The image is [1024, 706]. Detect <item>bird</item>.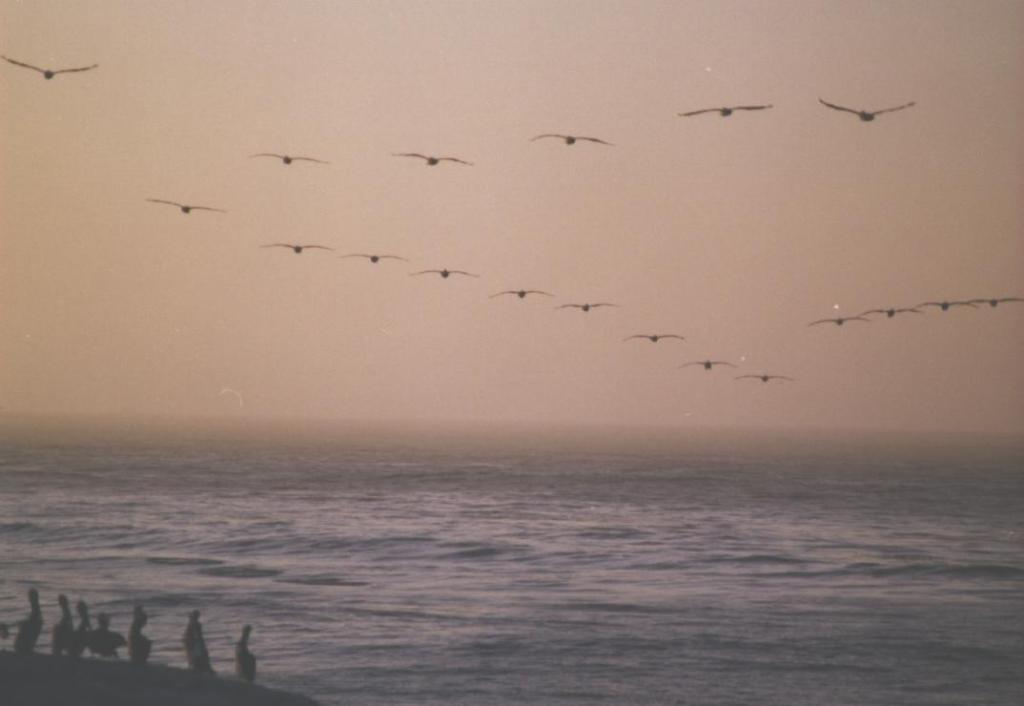
Detection: (809,313,873,328).
